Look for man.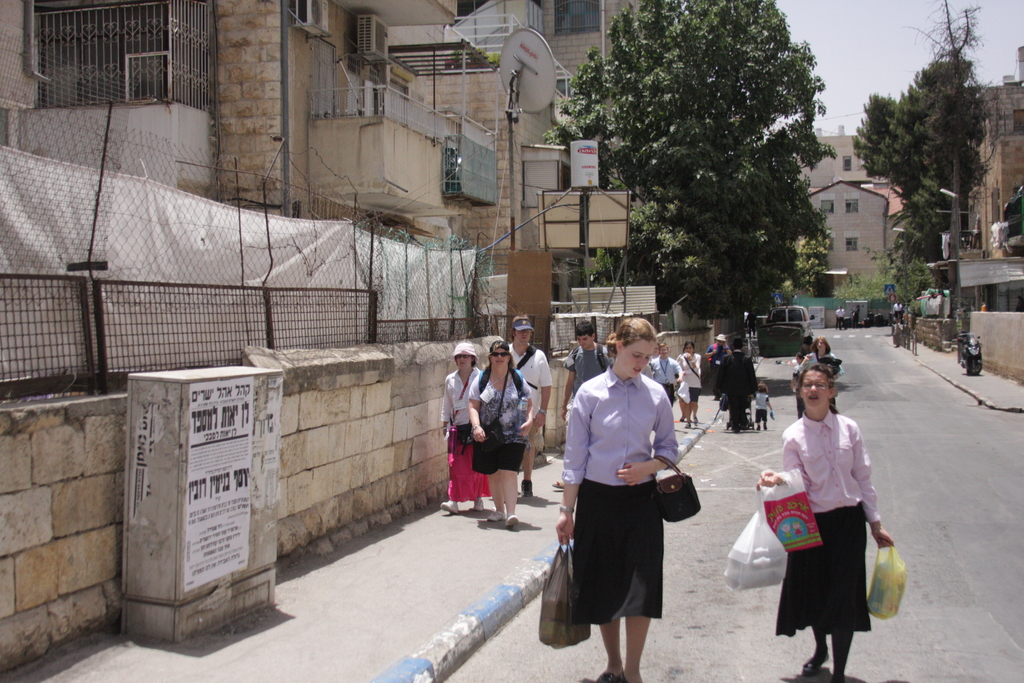
Found: (x1=711, y1=334, x2=766, y2=432).
